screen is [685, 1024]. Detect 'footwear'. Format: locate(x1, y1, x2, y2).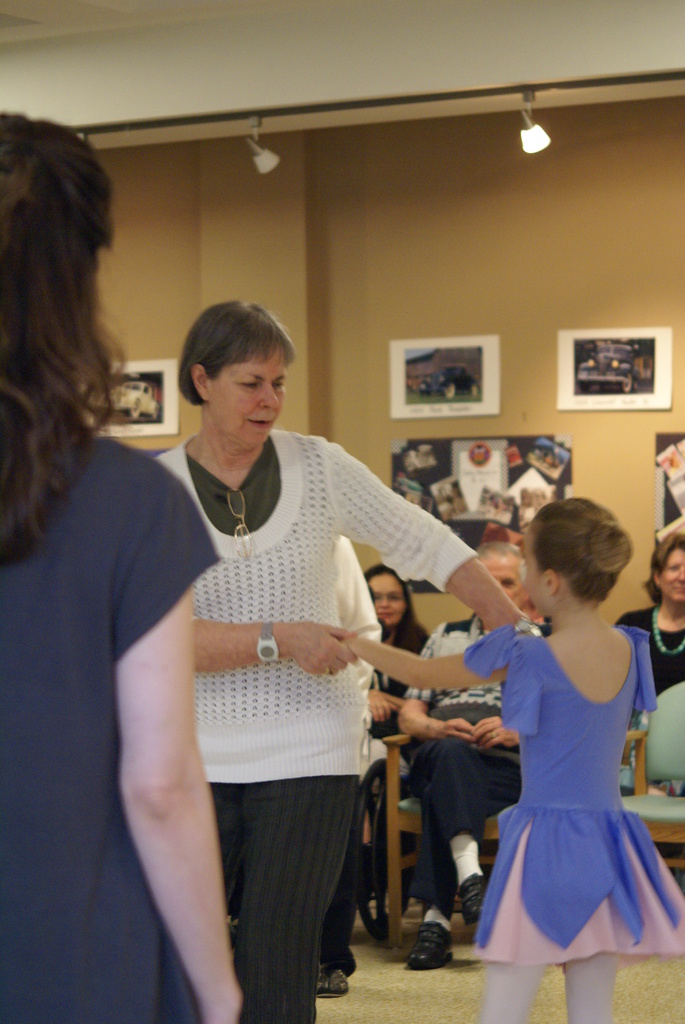
locate(340, 949, 356, 977).
